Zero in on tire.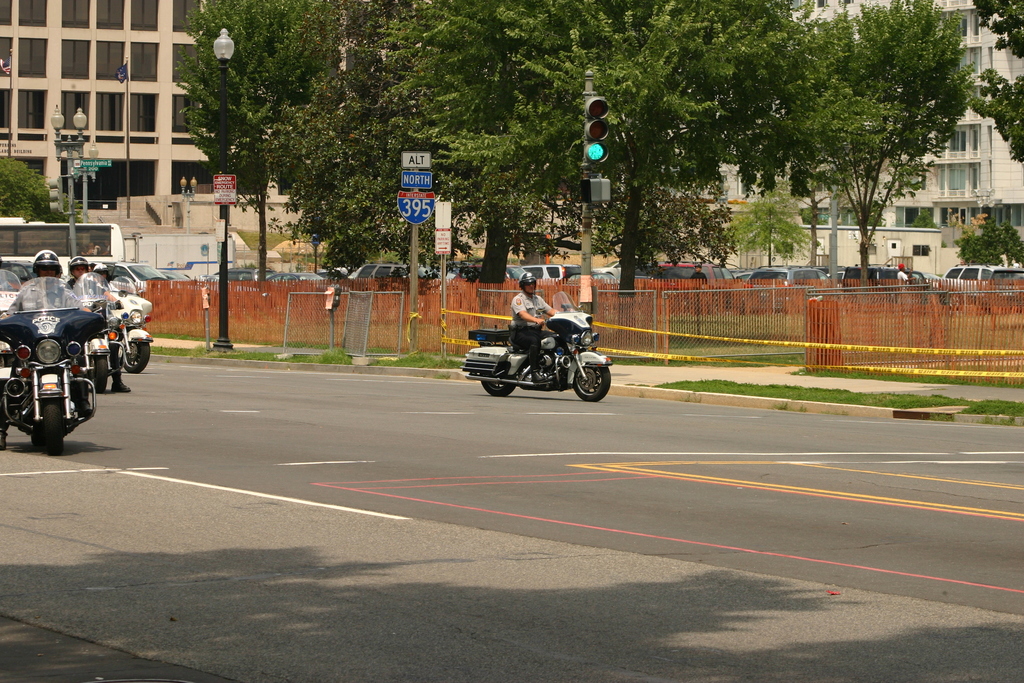
Zeroed in: 40, 399, 66, 458.
